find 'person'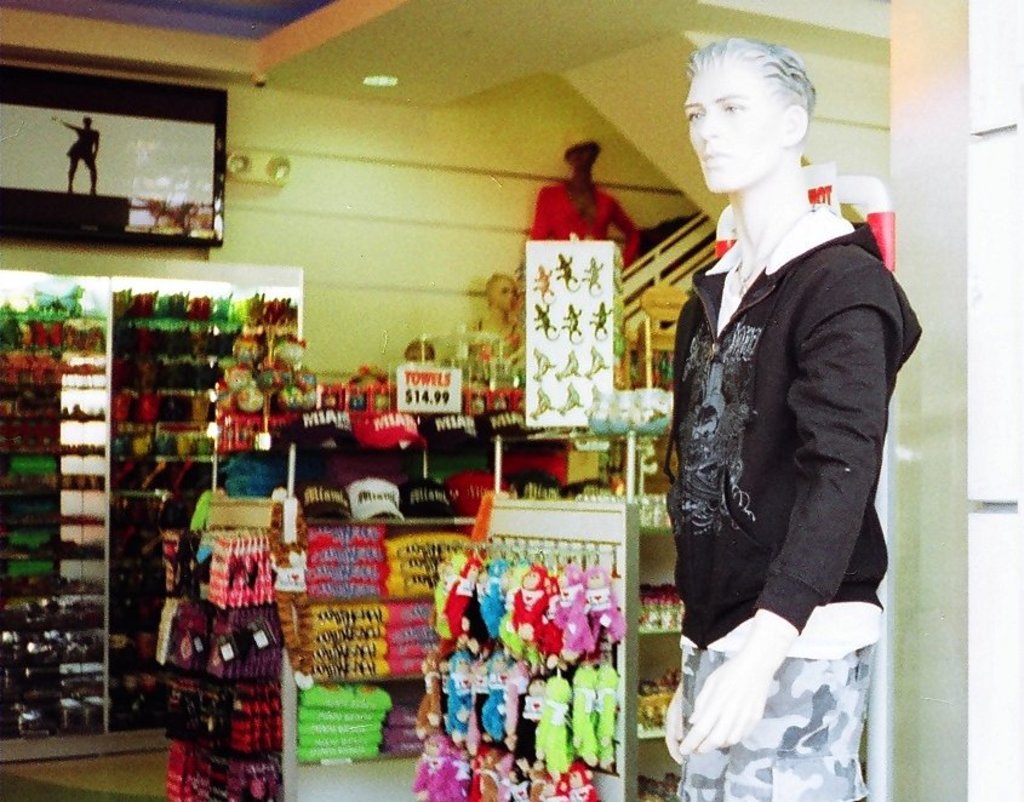
bbox(659, 34, 932, 801)
